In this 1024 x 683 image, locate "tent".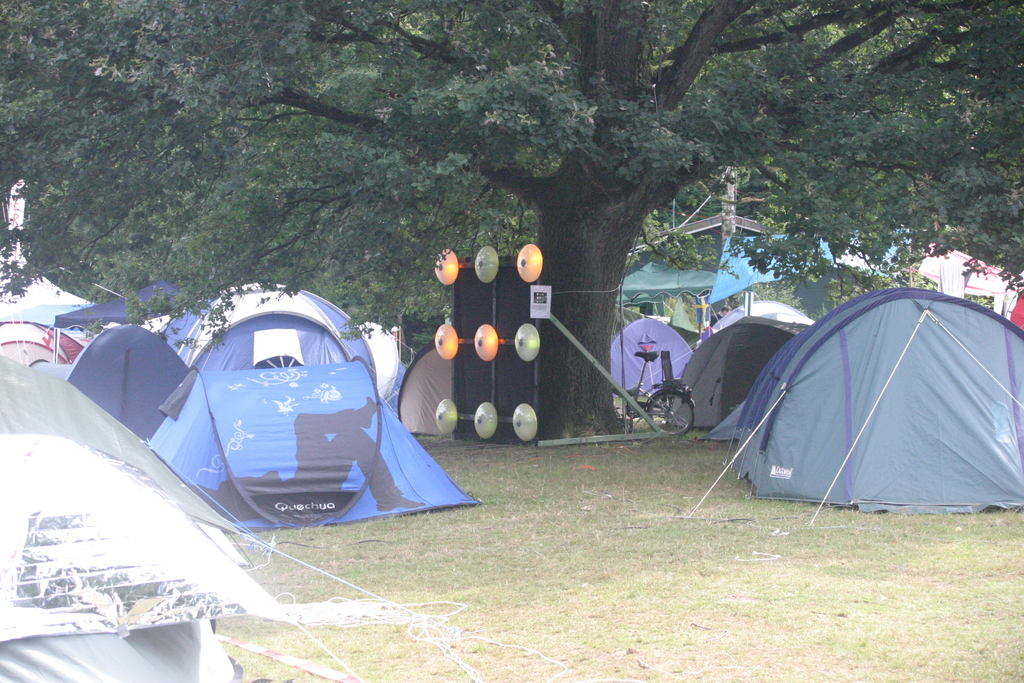
Bounding box: left=690, top=284, right=1023, bottom=534.
